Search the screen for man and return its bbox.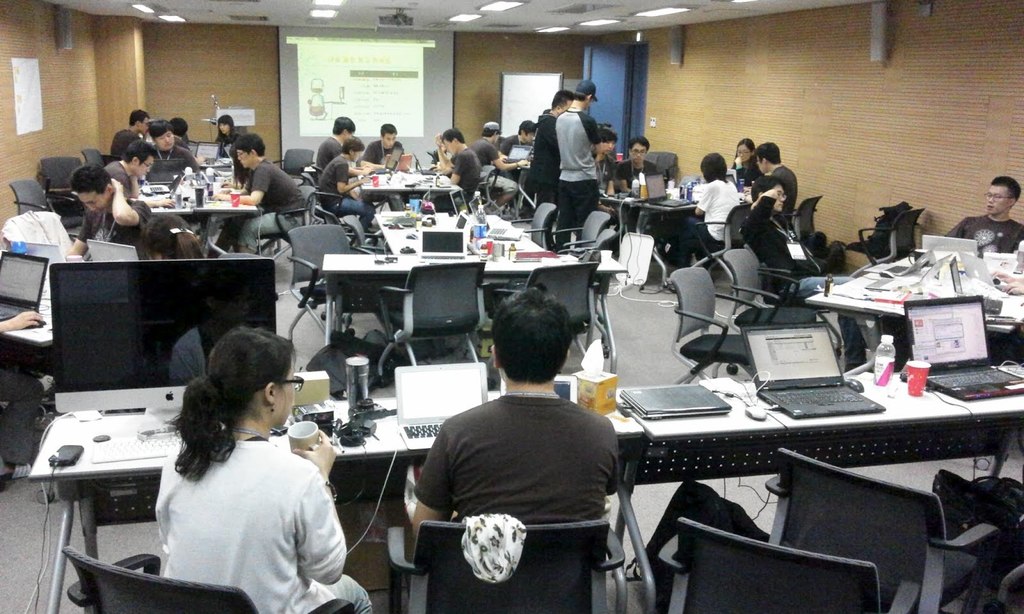
Found: BBox(154, 118, 195, 168).
